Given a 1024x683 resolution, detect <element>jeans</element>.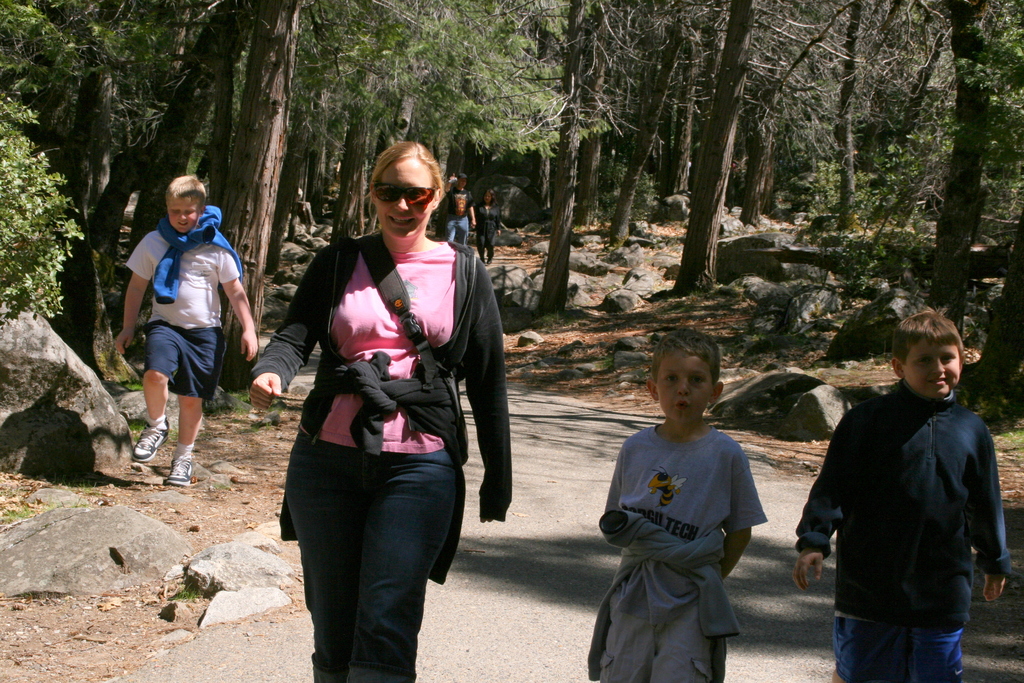
detection(438, 217, 468, 244).
